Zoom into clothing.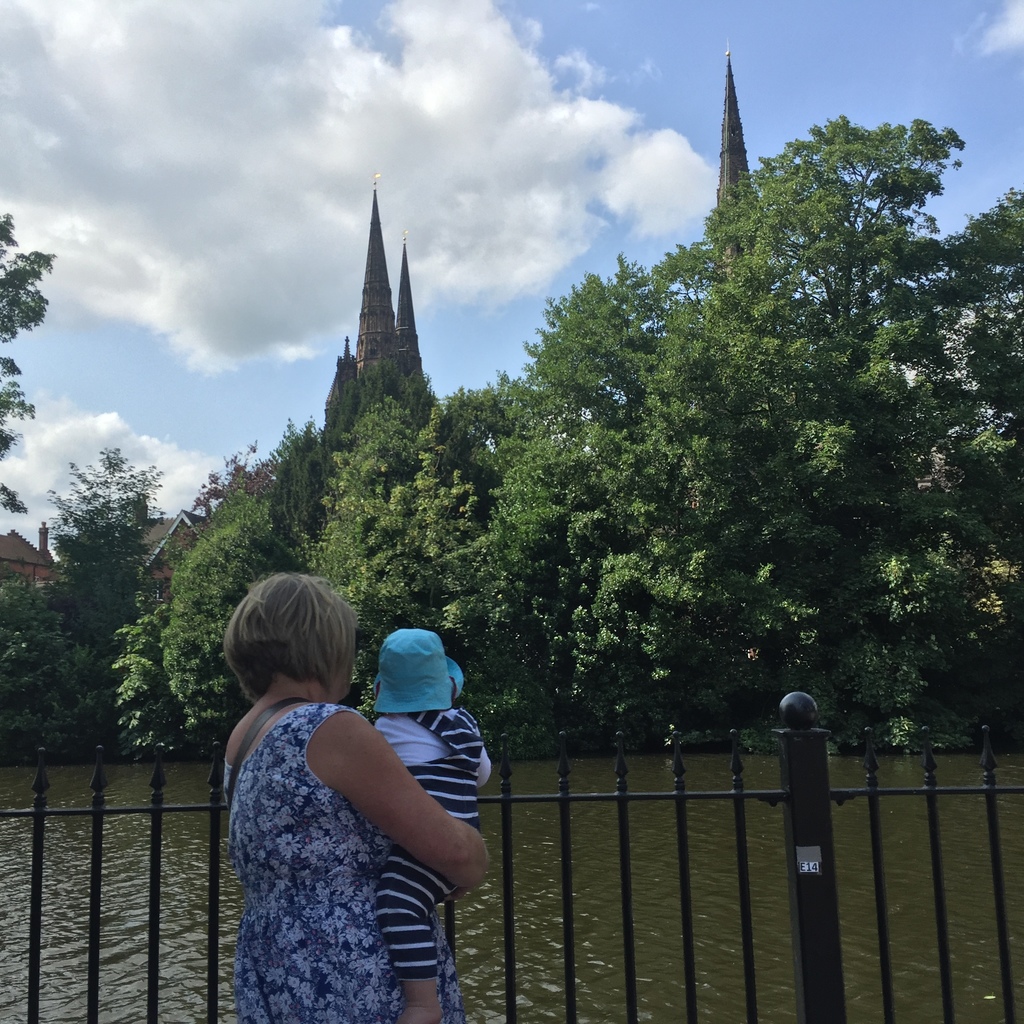
Zoom target: 214/687/472/1023.
